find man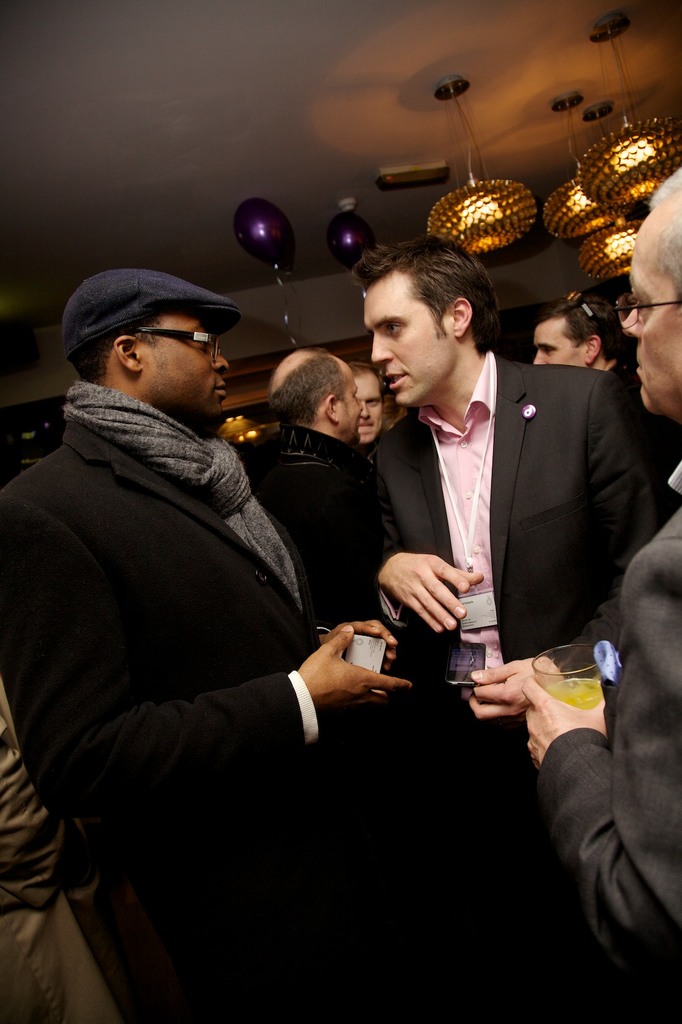
(x1=519, y1=172, x2=681, y2=1023)
